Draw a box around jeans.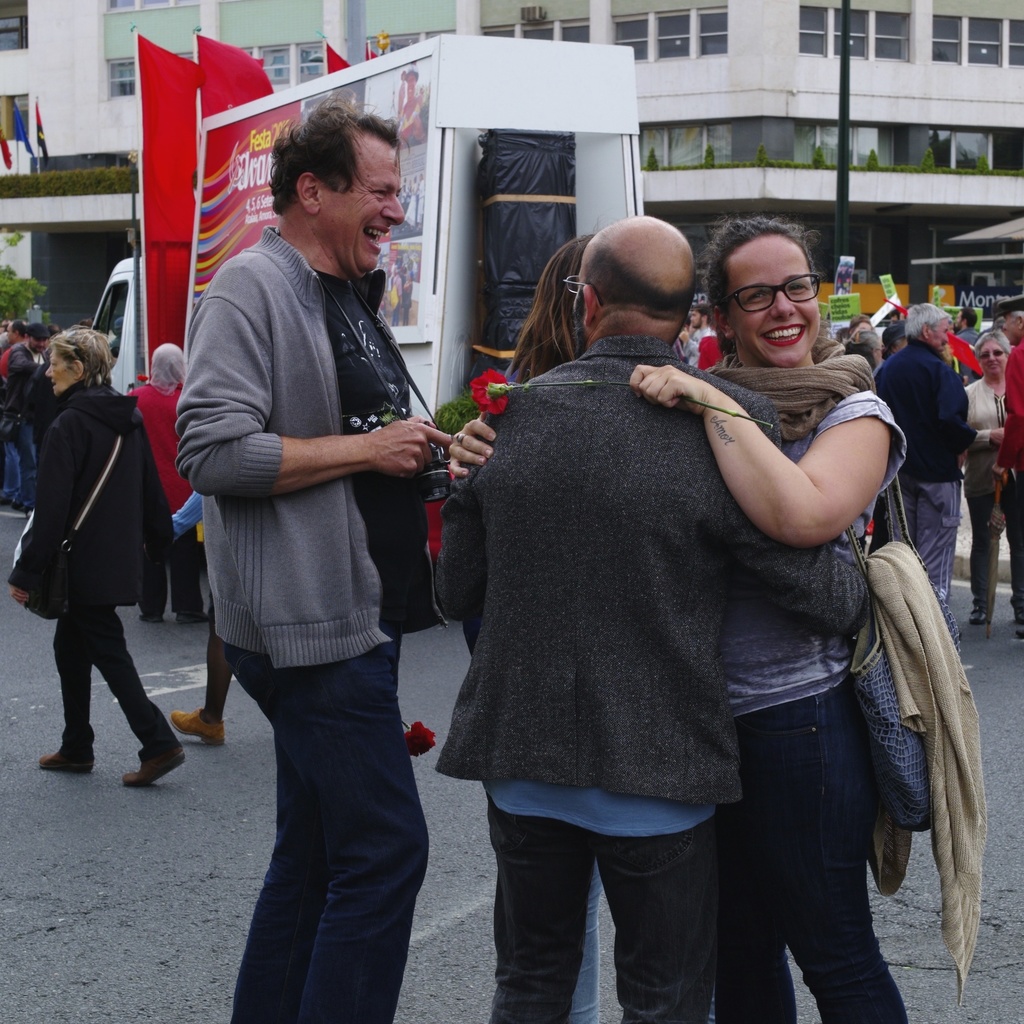
<box>720,684,908,1023</box>.
